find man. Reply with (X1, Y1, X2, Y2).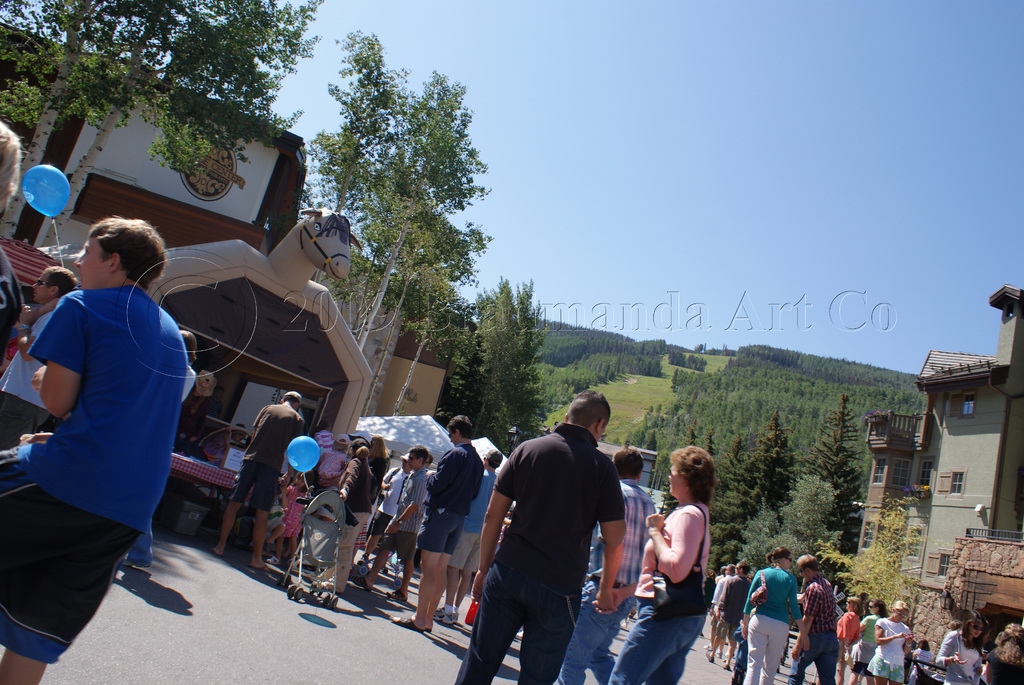
(472, 393, 650, 675).
